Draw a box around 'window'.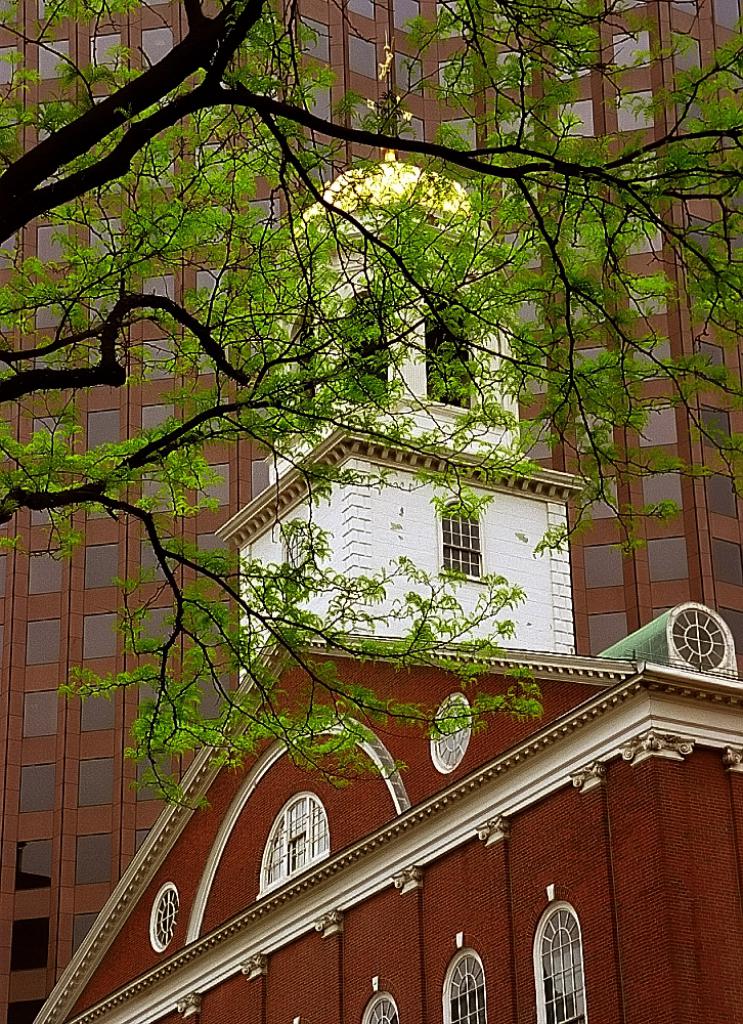
[x1=583, y1=543, x2=625, y2=589].
